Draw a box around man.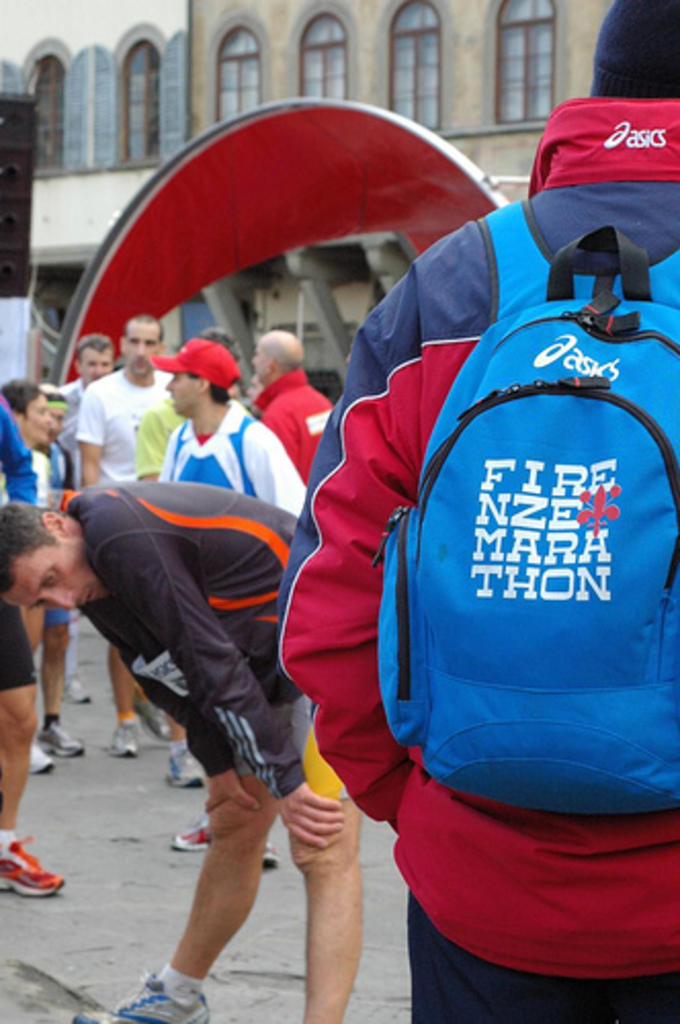
152 336 307 864.
